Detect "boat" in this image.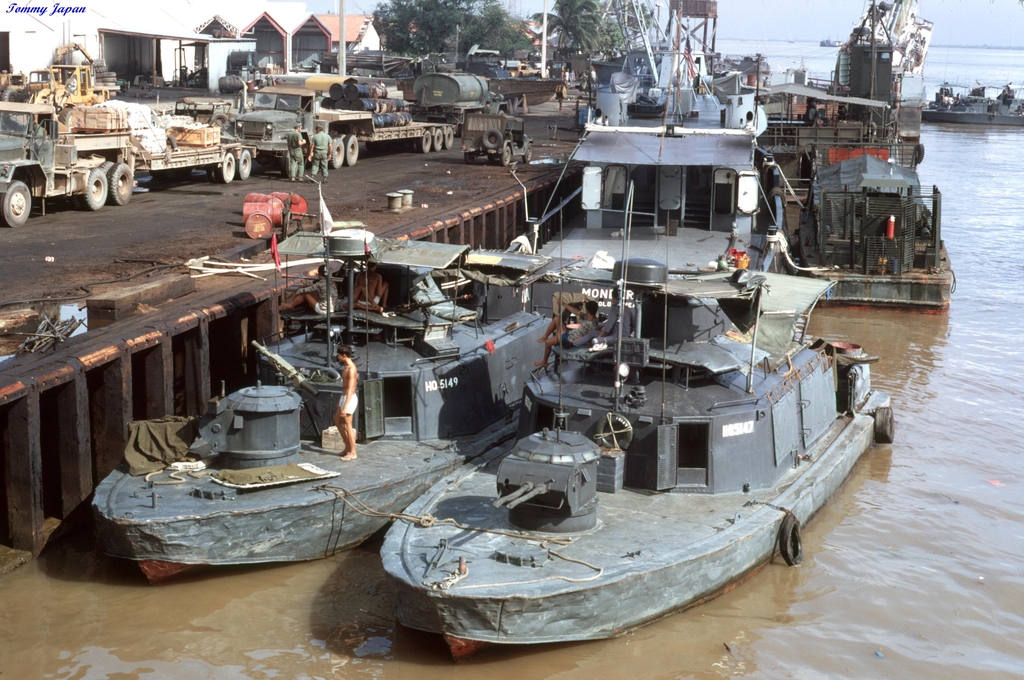
Detection: select_region(376, 177, 891, 649).
